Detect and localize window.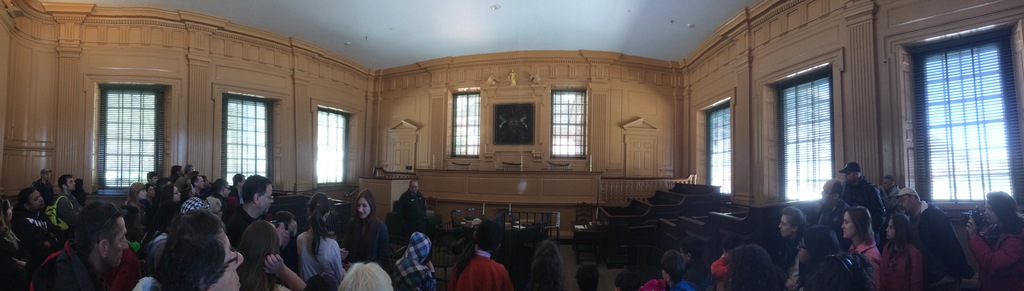
Localized at (95, 81, 164, 191).
